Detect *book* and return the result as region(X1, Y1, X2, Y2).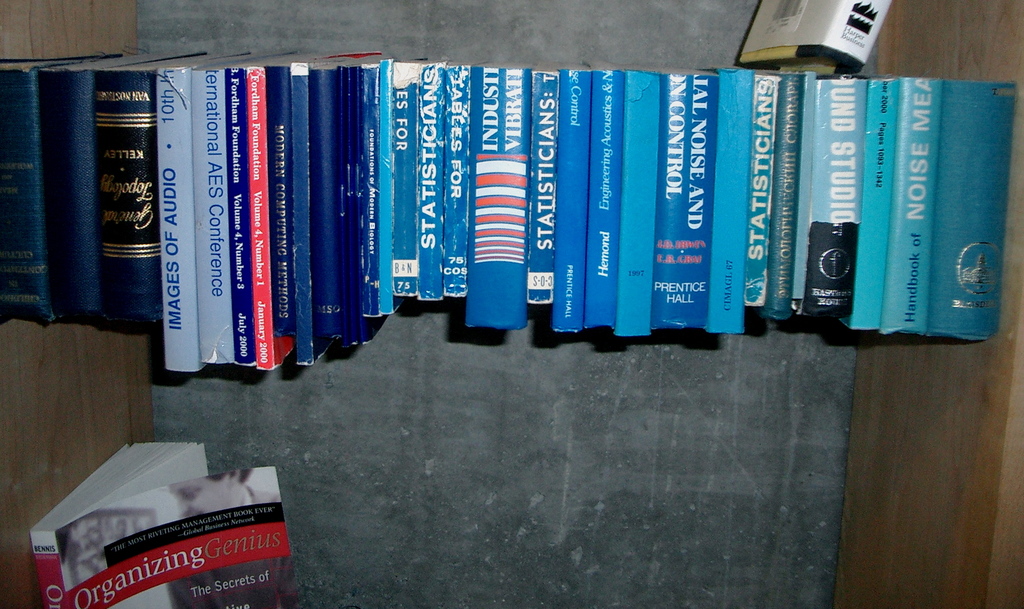
region(732, 0, 900, 73).
